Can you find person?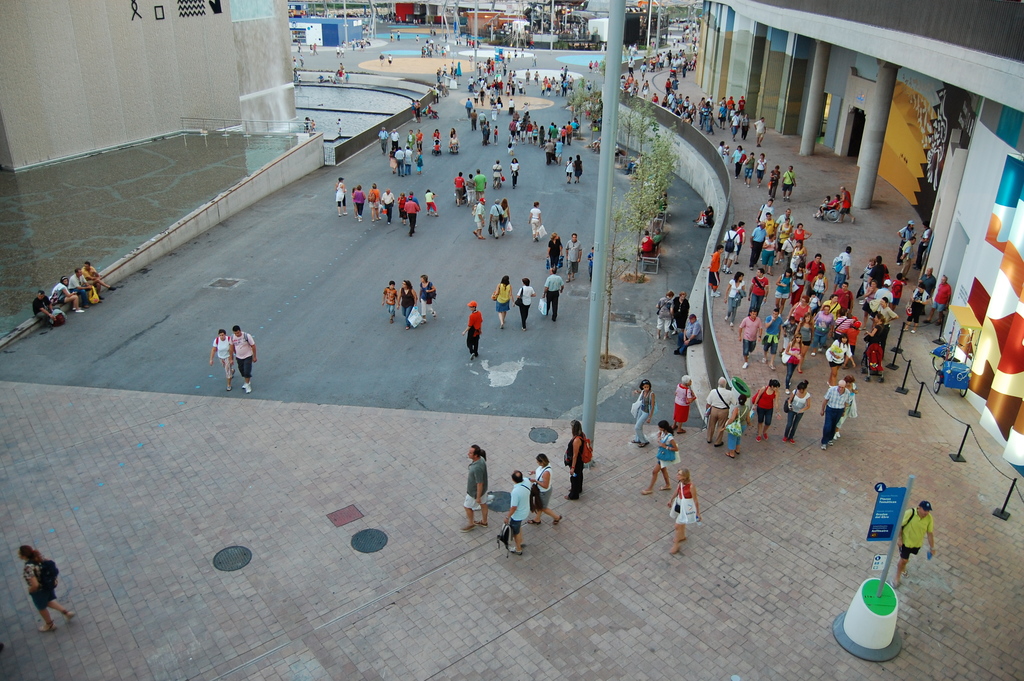
Yes, bounding box: l=758, t=234, r=773, b=275.
